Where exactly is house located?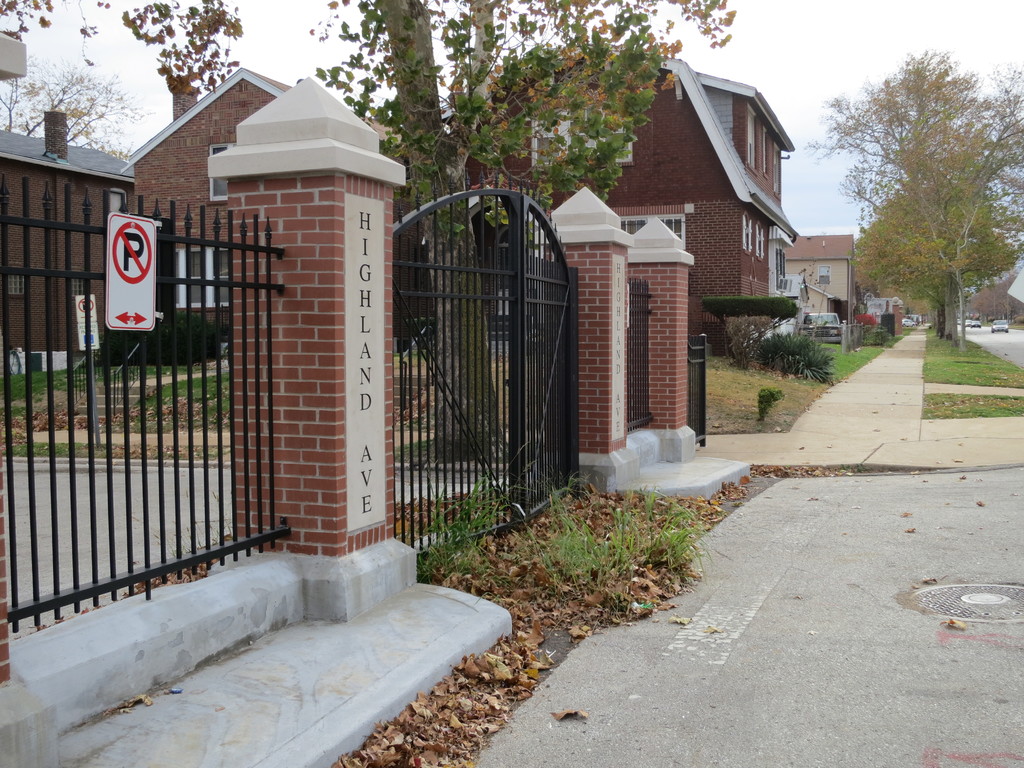
Its bounding box is region(422, 49, 789, 355).
